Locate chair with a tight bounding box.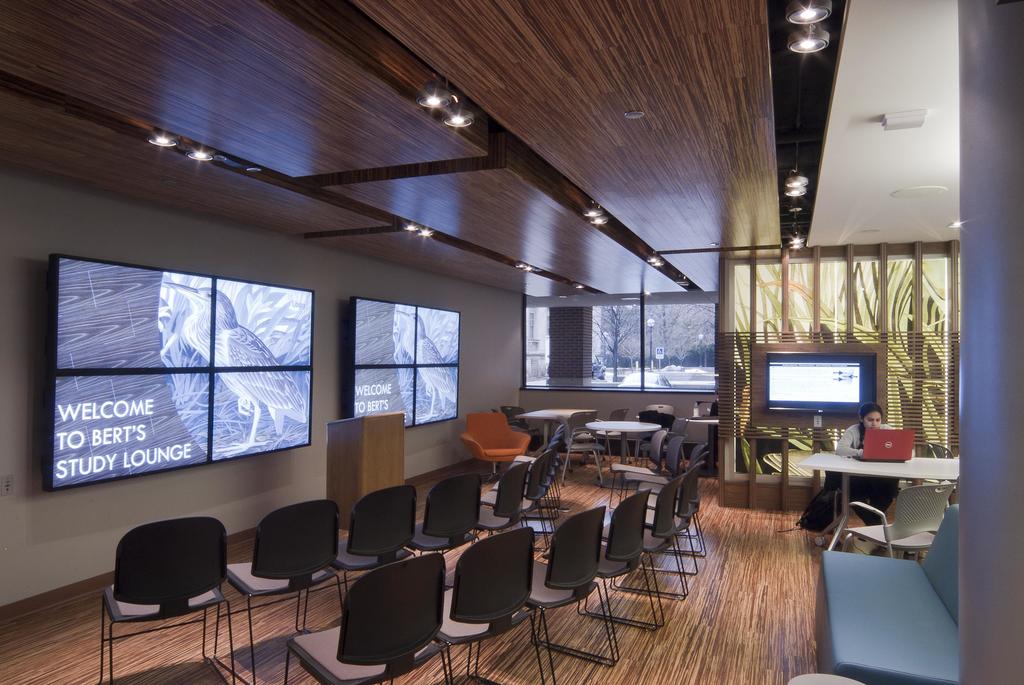
Rect(605, 409, 627, 421).
